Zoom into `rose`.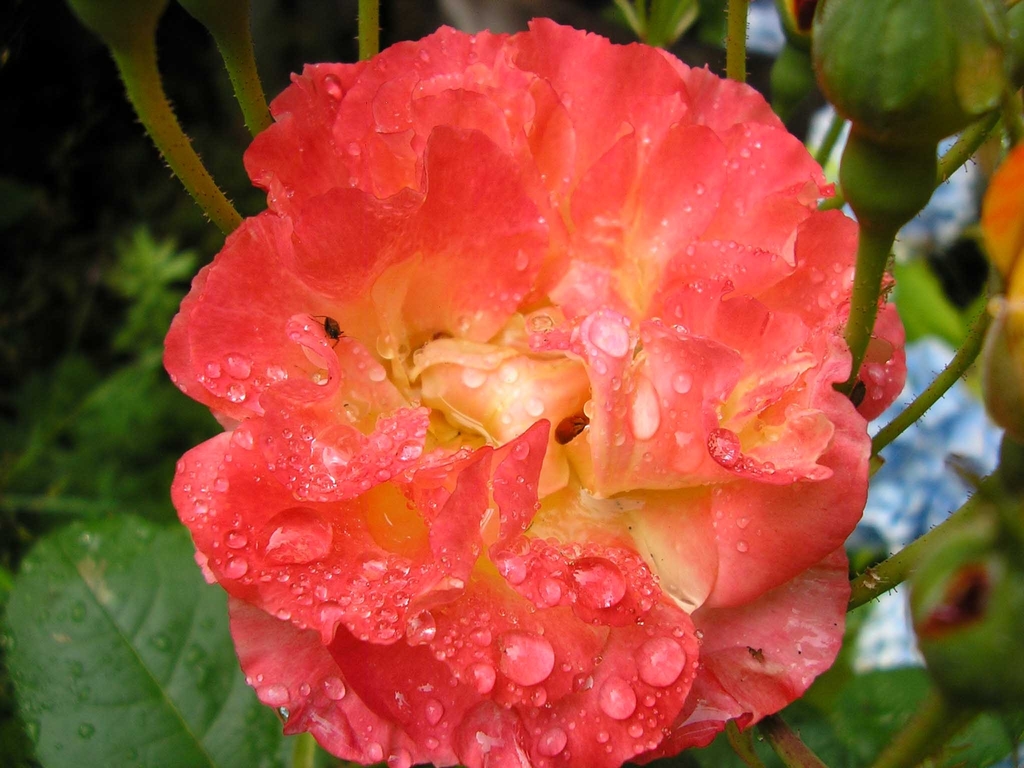
Zoom target: Rect(154, 16, 904, 767).
